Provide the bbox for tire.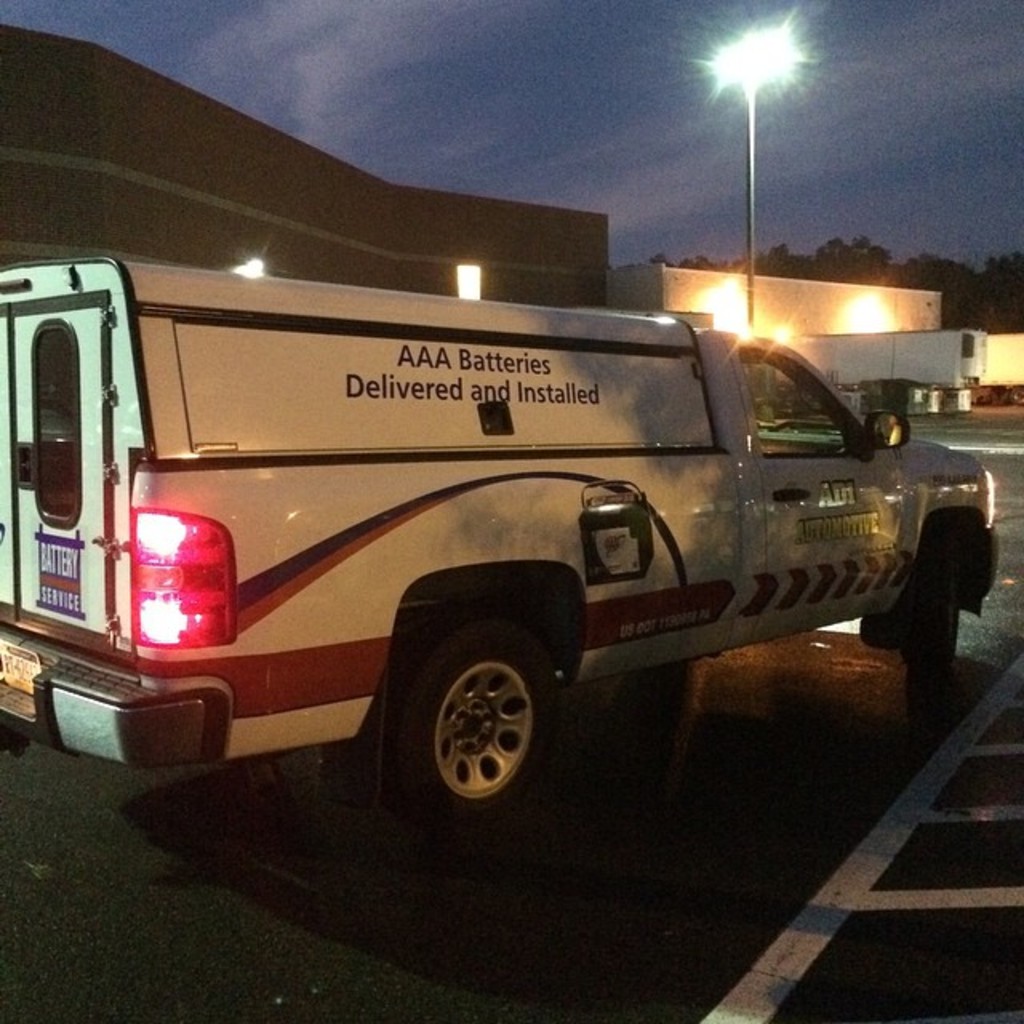
x1=384, y1=603, x2=566, y2=840.
